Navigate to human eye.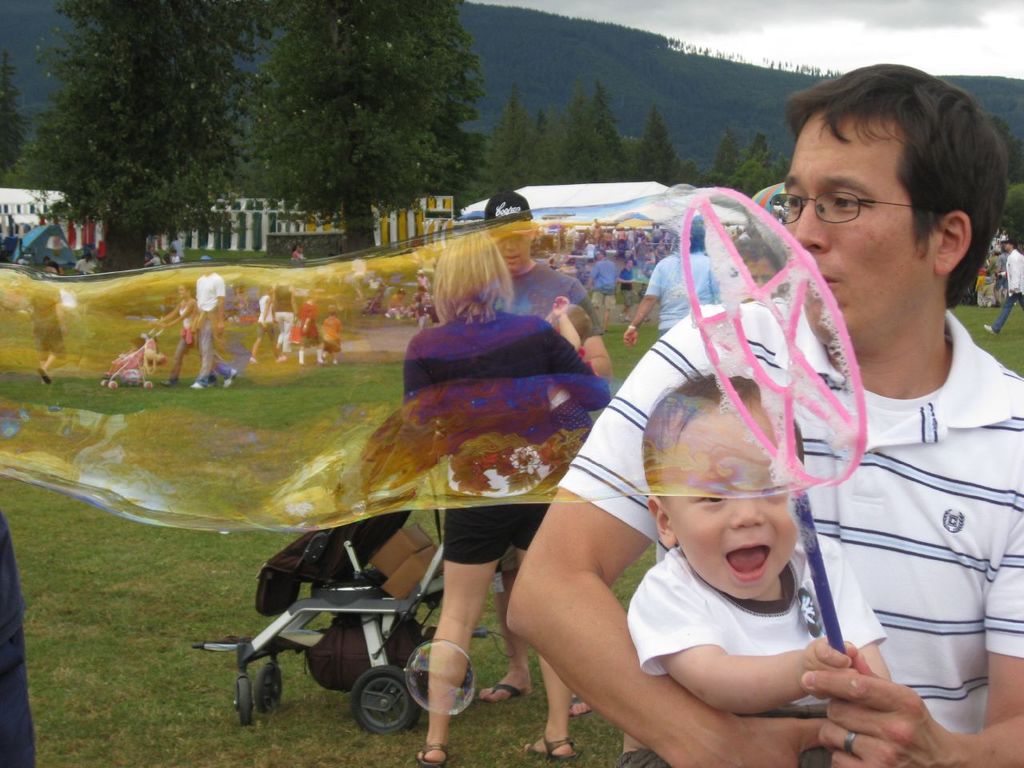
Navigation target: 789/191/802/210.
